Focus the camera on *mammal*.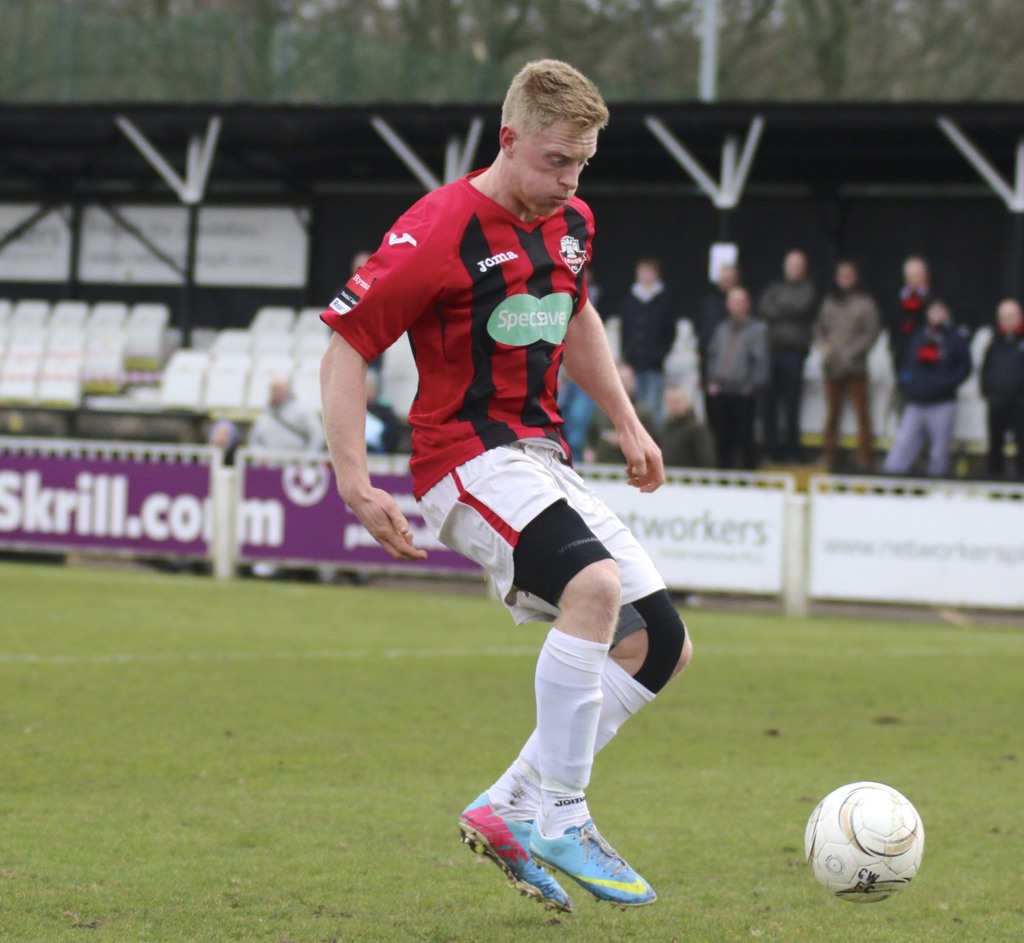
Focus region: detection(654, 384, 692, 465).
